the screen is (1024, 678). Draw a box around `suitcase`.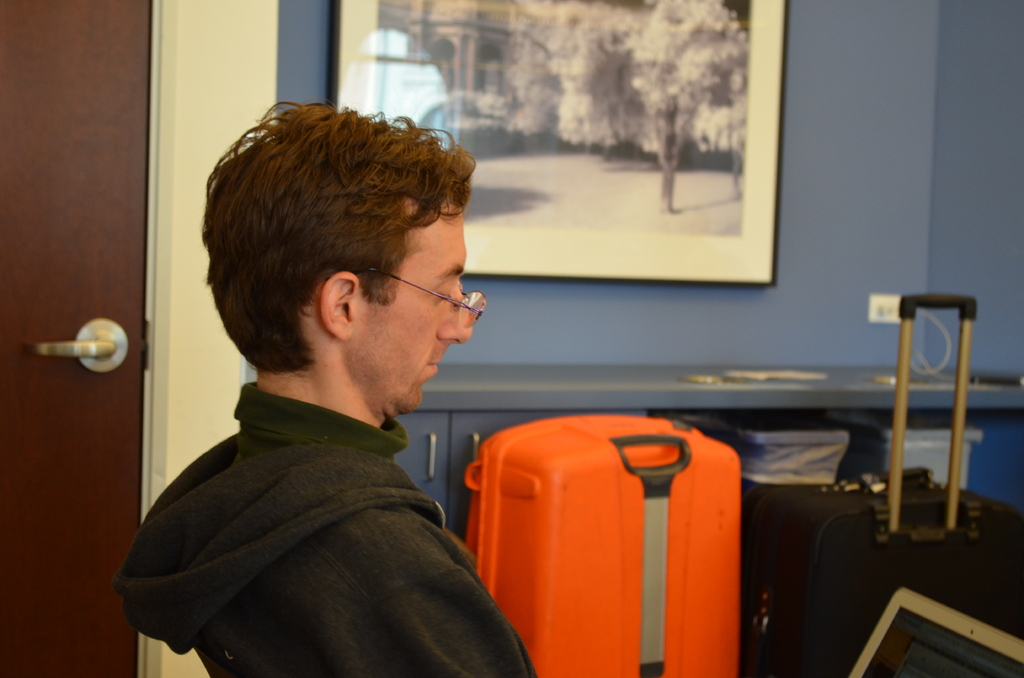
left=460, top=412, right=740, bottom=677.
